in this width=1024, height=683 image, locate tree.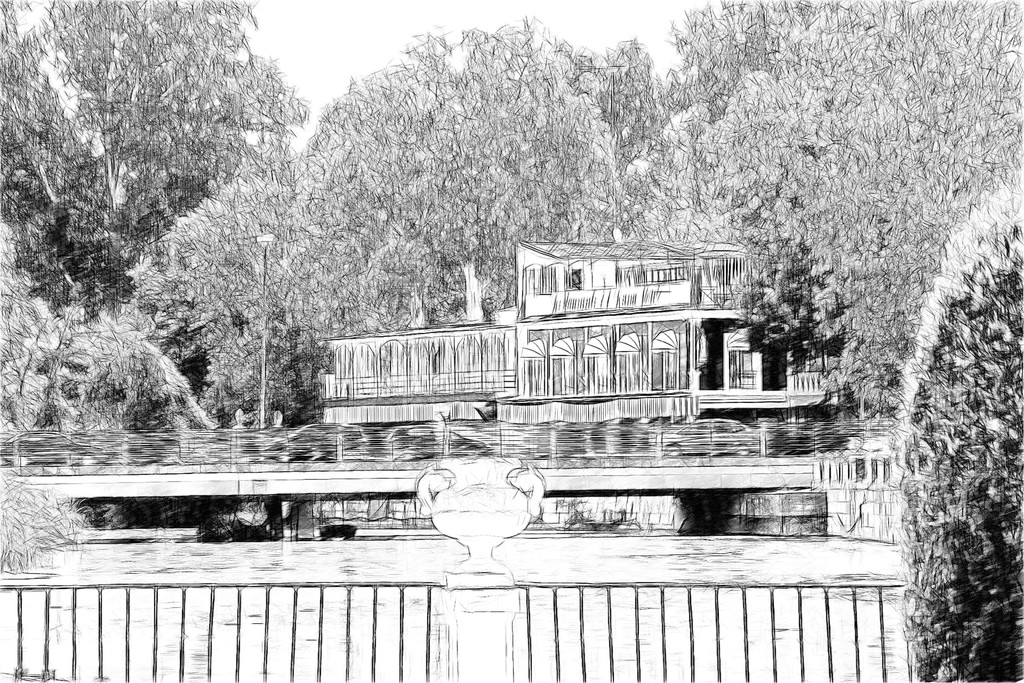
Bounding box: <box>881,227,1023,682</box>.
